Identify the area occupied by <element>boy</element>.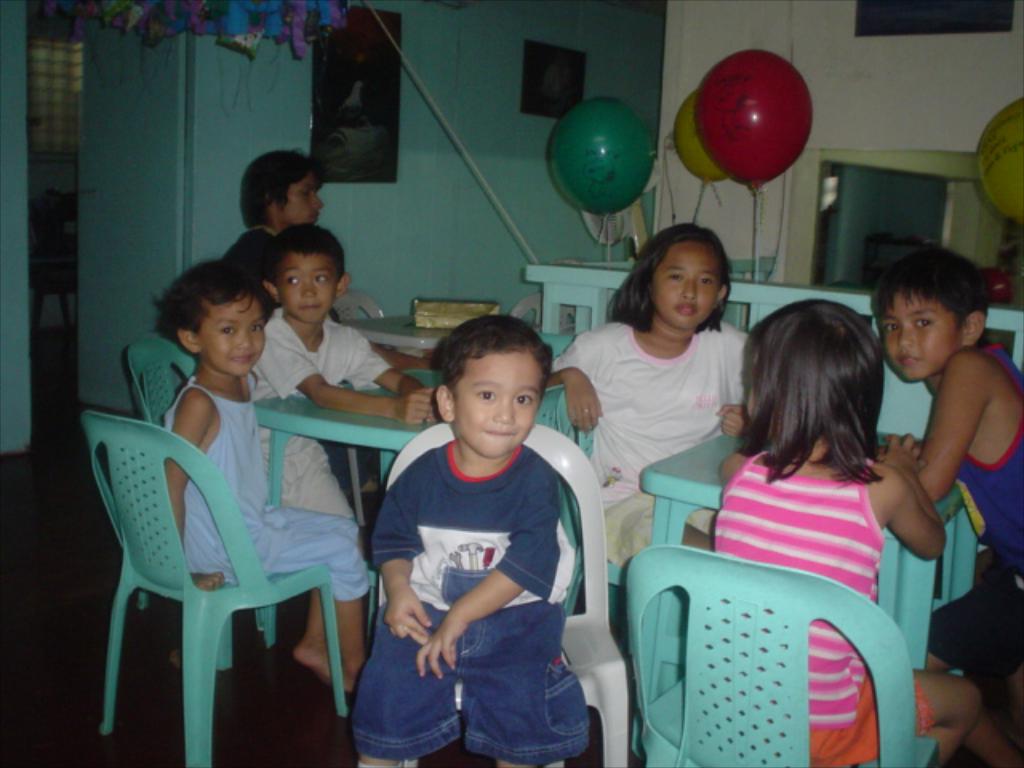
Area: BBox(344, 310, 595, 765).
